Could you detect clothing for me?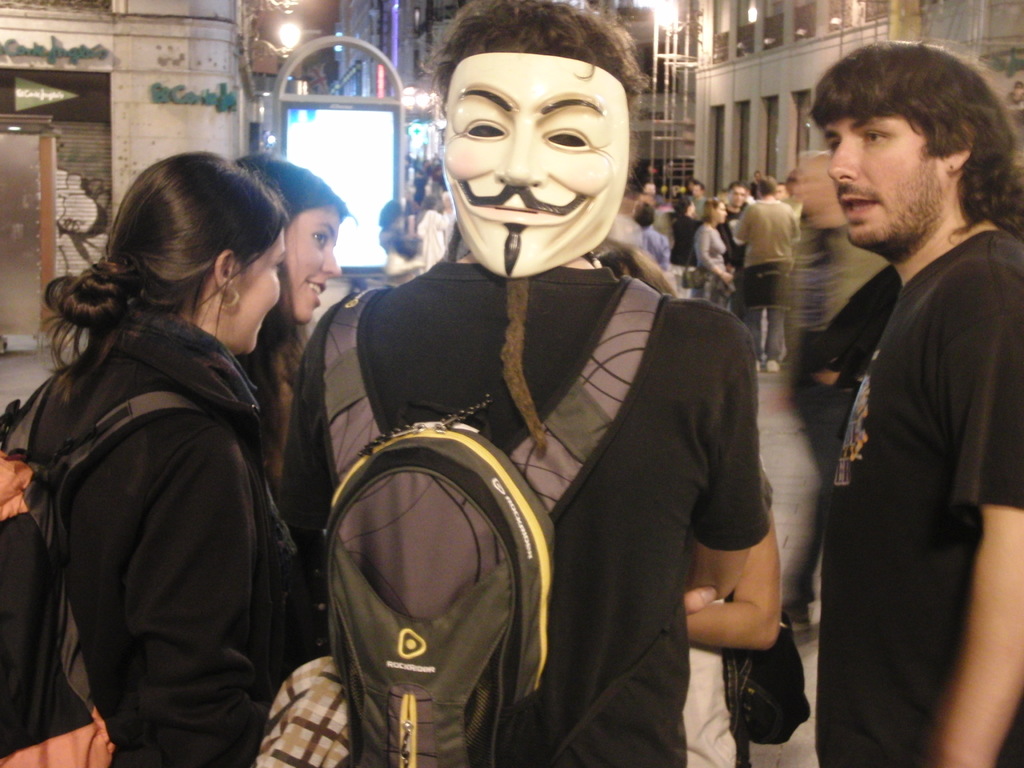
Detection result: 381,220,438,271.
